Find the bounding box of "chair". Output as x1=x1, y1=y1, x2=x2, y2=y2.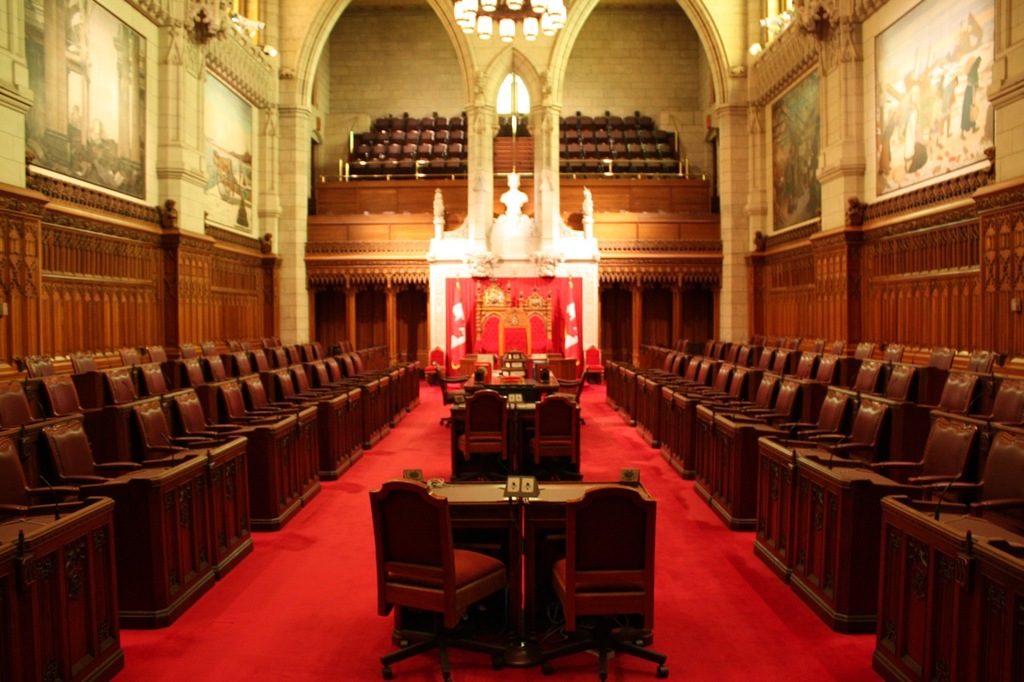
x1=146, y1=342, x2=166, y2=361.
